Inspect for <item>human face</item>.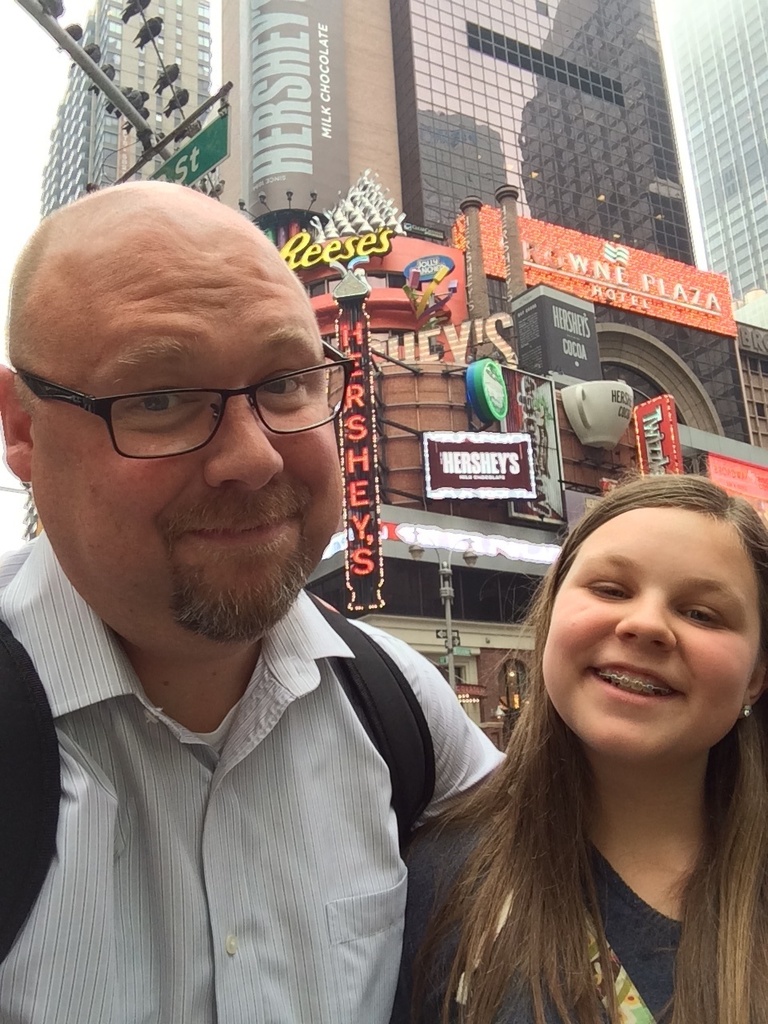
Inspection: (533, 510, 763, 765).
